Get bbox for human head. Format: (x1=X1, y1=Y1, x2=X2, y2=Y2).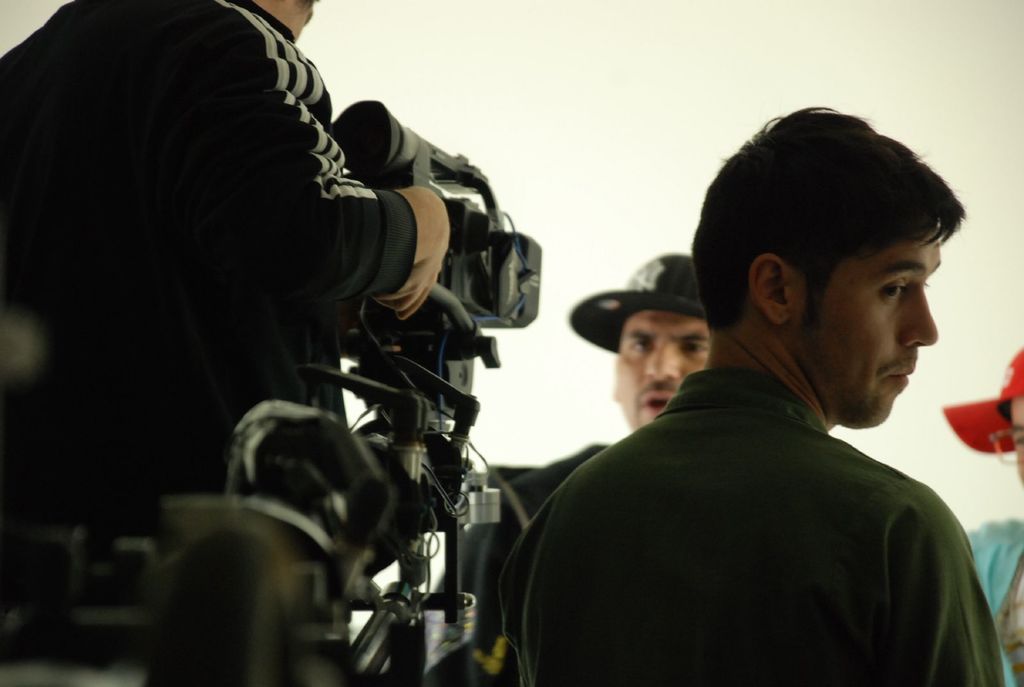
(x1=611, y1=250, x2=717, y2=430).
